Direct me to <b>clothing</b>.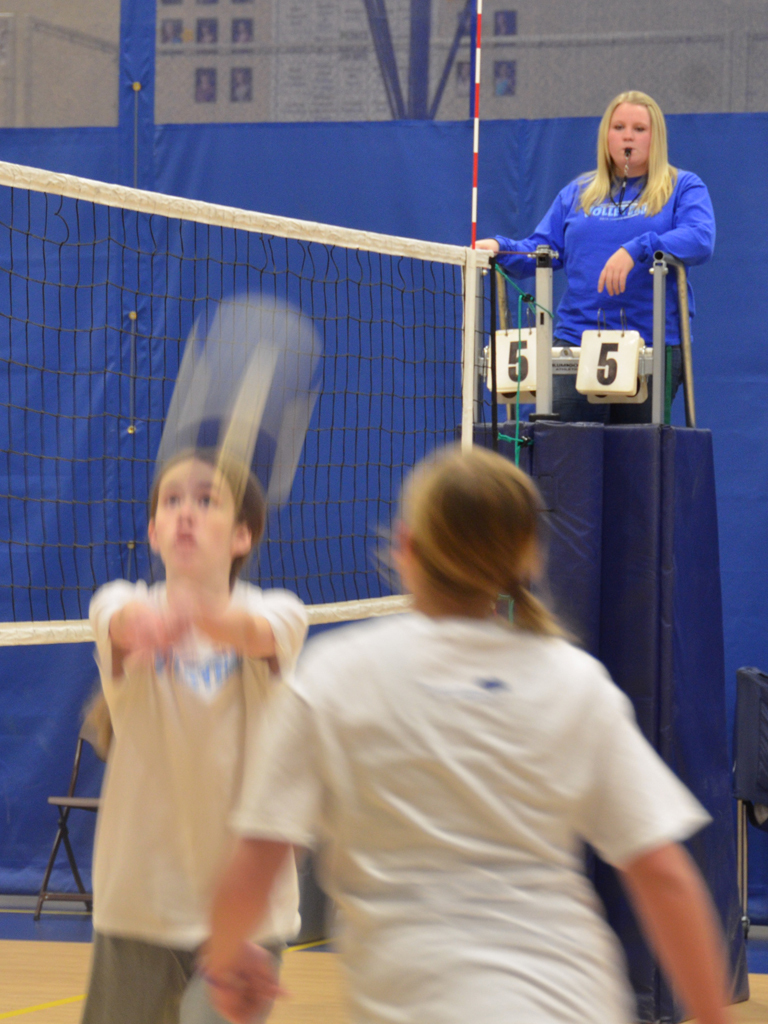
Direction: [79, 578, 306, 1023].
